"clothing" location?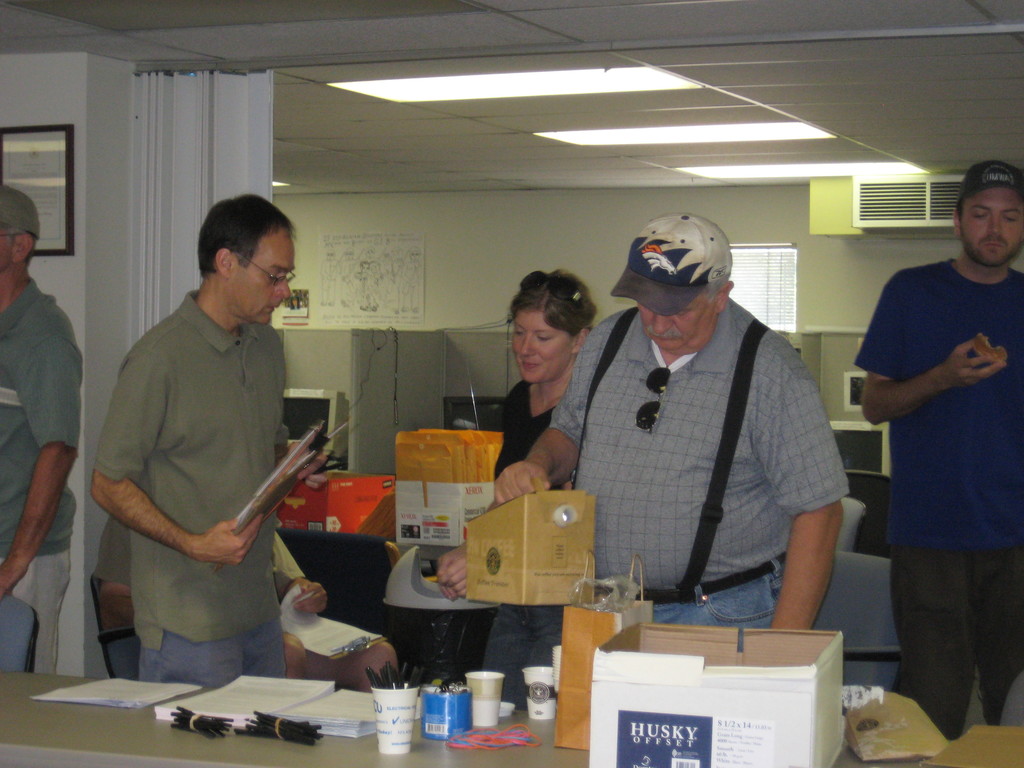
BBox(541, 304, 847, 630)
